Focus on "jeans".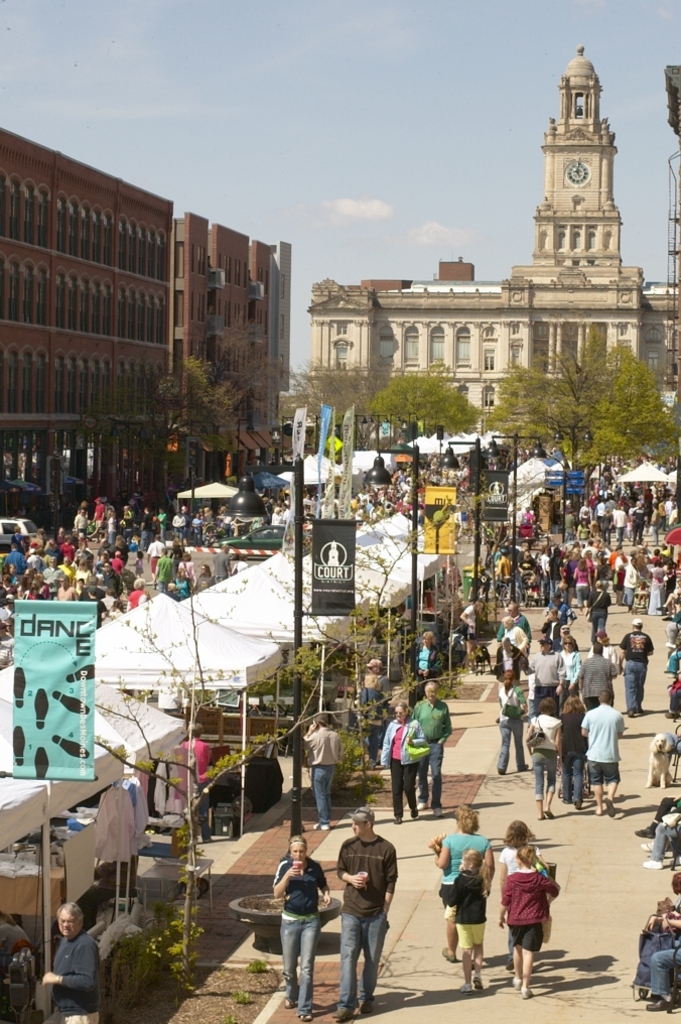
Focused at {"left": 643, "top": 947, "right": 680, "bottom": 999}.
